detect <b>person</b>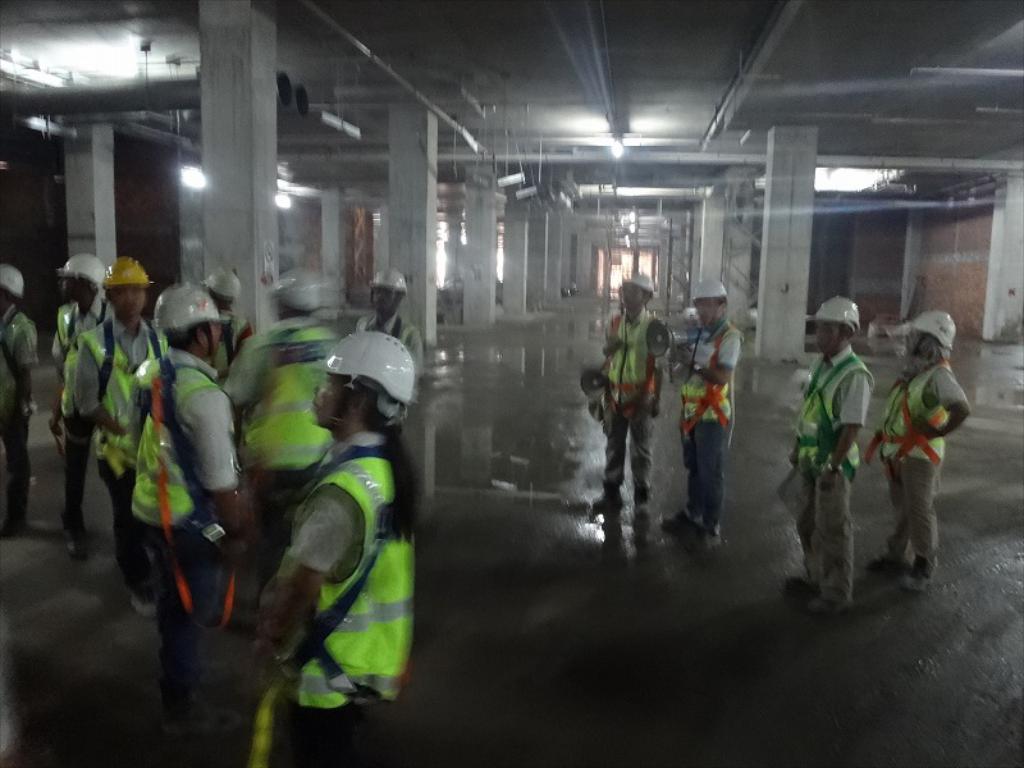
region(357, 266, 422, 355)
